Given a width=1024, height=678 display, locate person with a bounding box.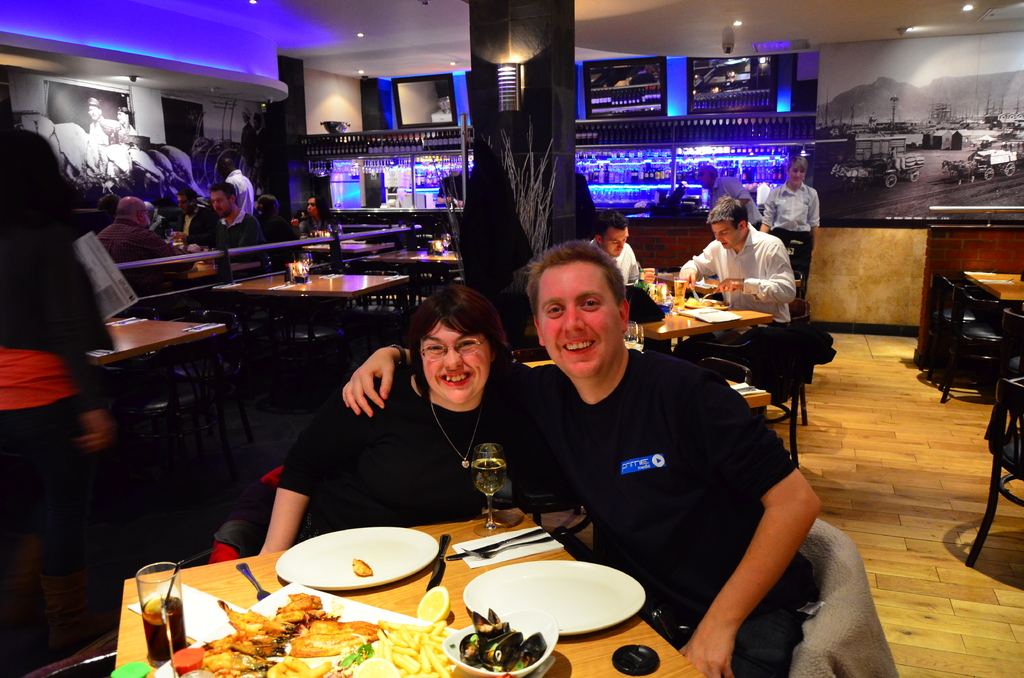
Located: {"left": 212, "top": 286, "right": 561, "bottom": 562}.
